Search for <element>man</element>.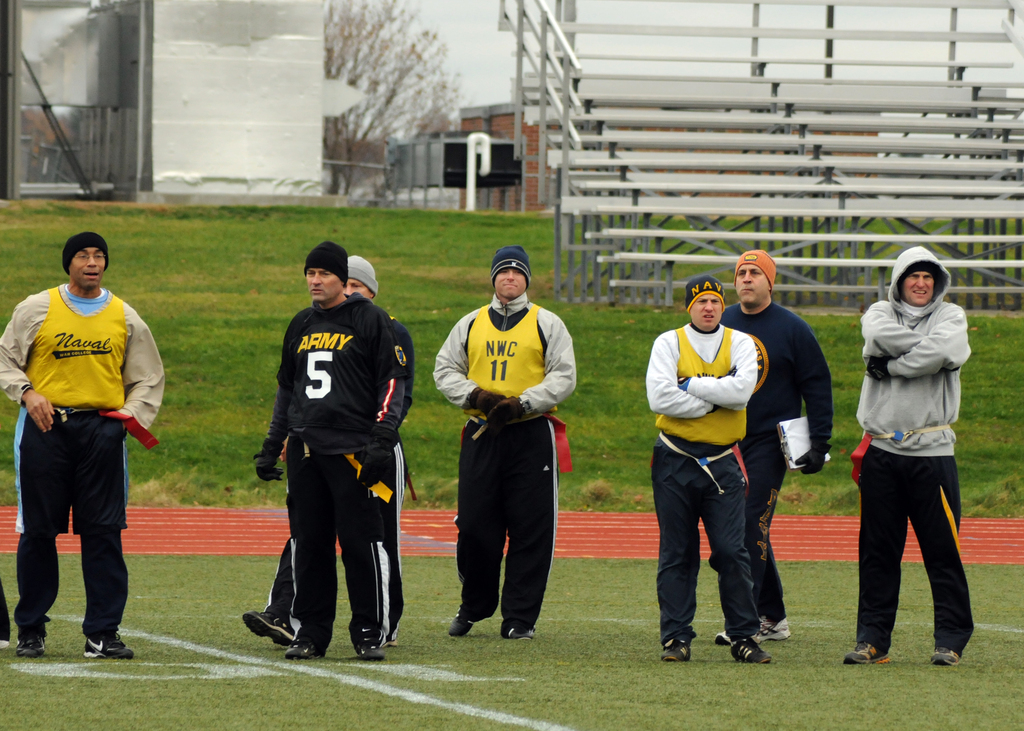
Found at bbox(252, 237, 408, 659).
